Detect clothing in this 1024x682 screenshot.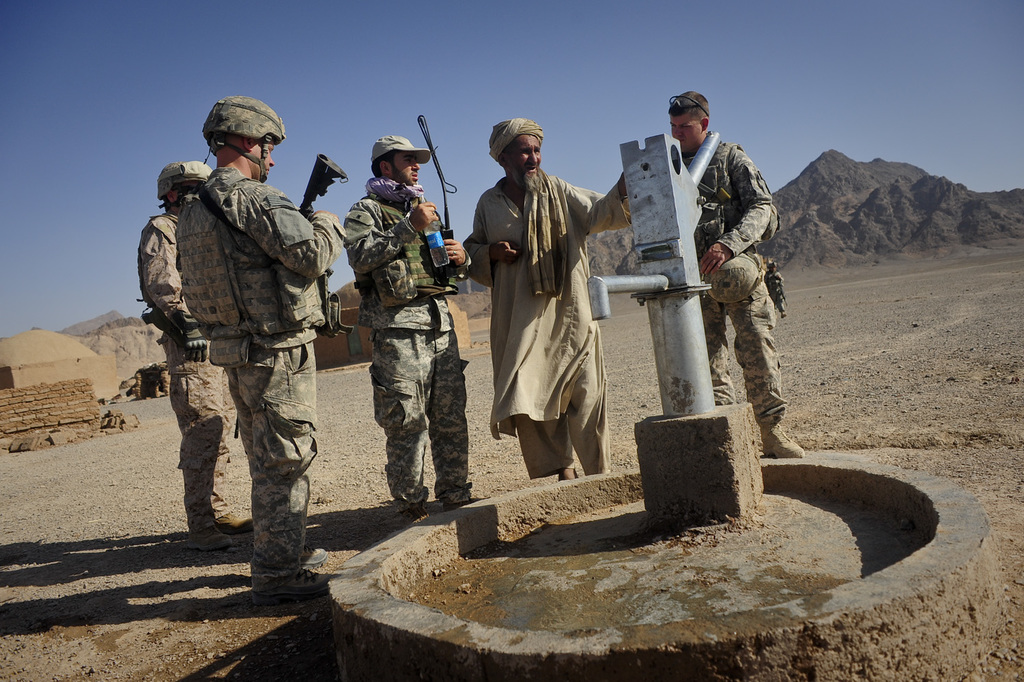
Detection: bbox(481, 139, 612, 482).
